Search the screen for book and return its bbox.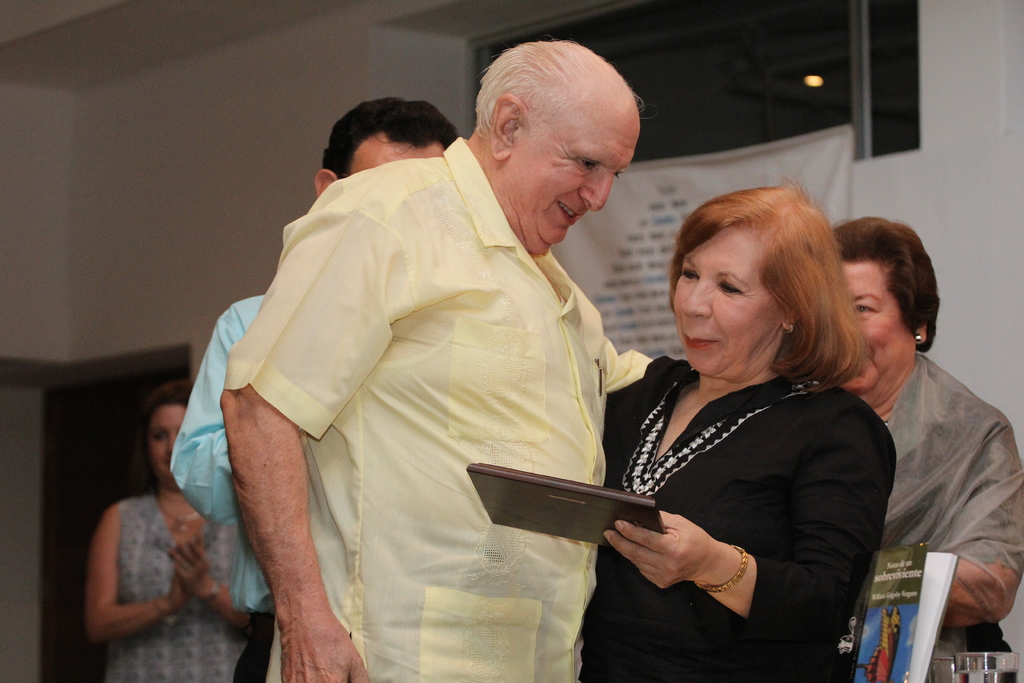
Found: {"left": 848, "top": 536, "right": 959, "bottom": 682}.
